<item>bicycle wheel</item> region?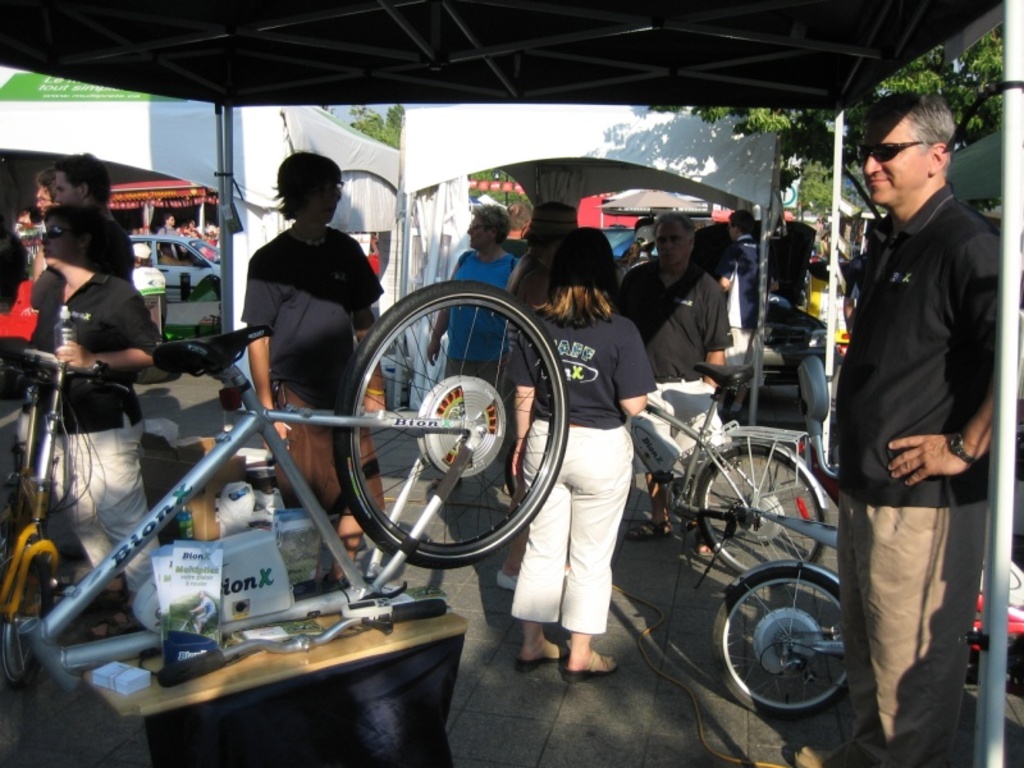
region(500, 436, 517, 502)
